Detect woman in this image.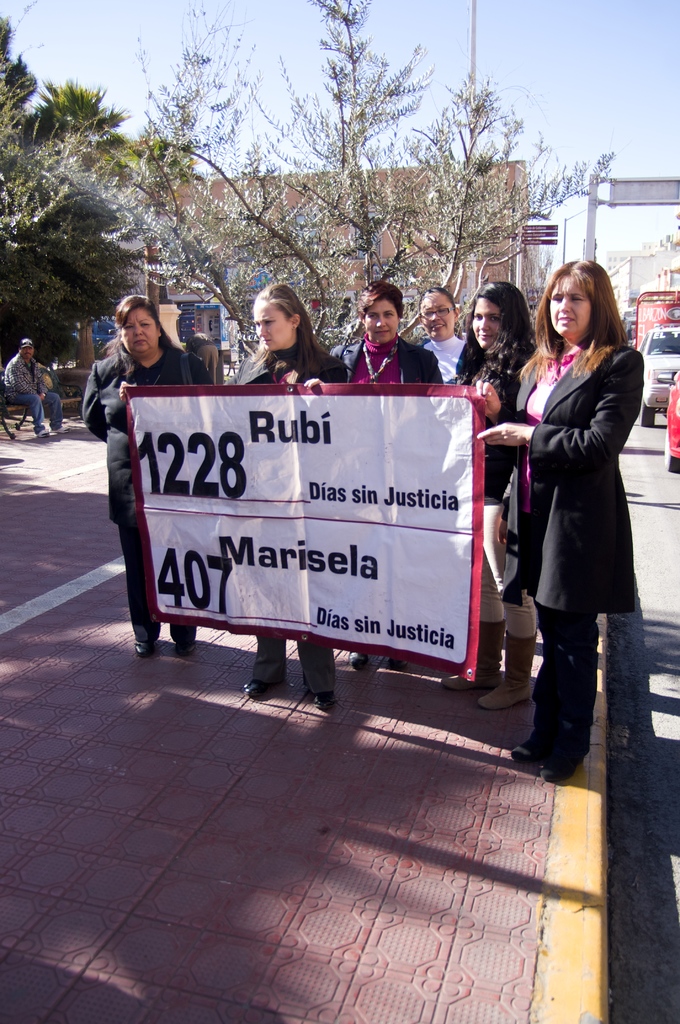
Detection: 443 281 536 712.
